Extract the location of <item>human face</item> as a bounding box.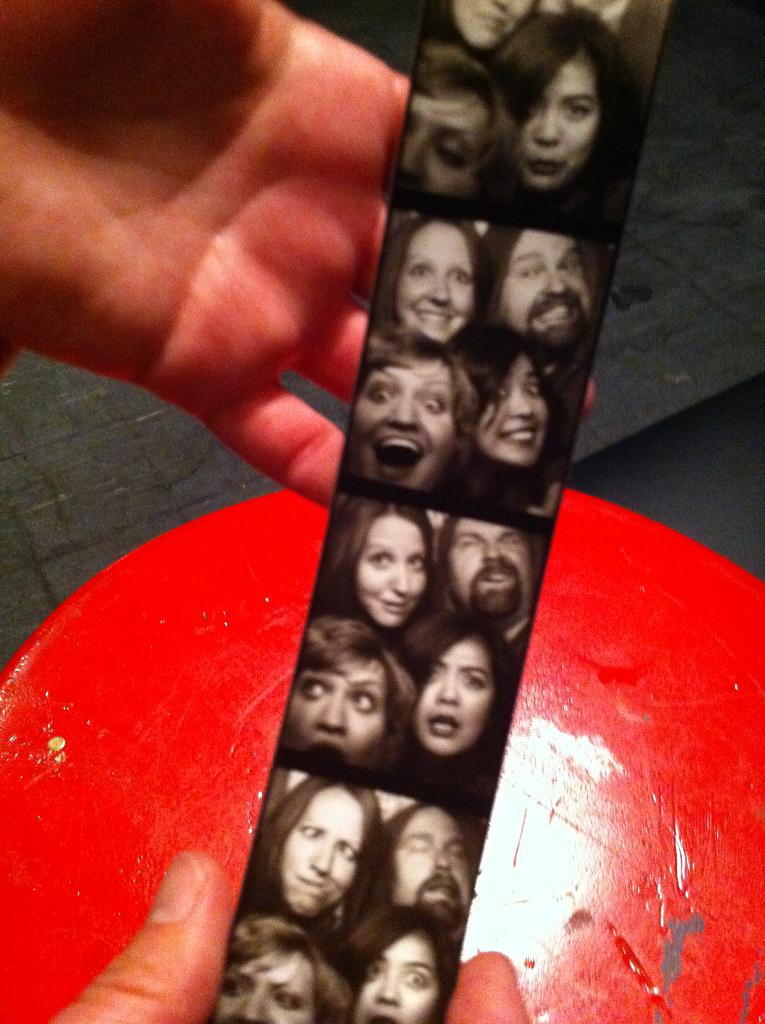
x1=450 y1=515 x2=532 y2=631.
